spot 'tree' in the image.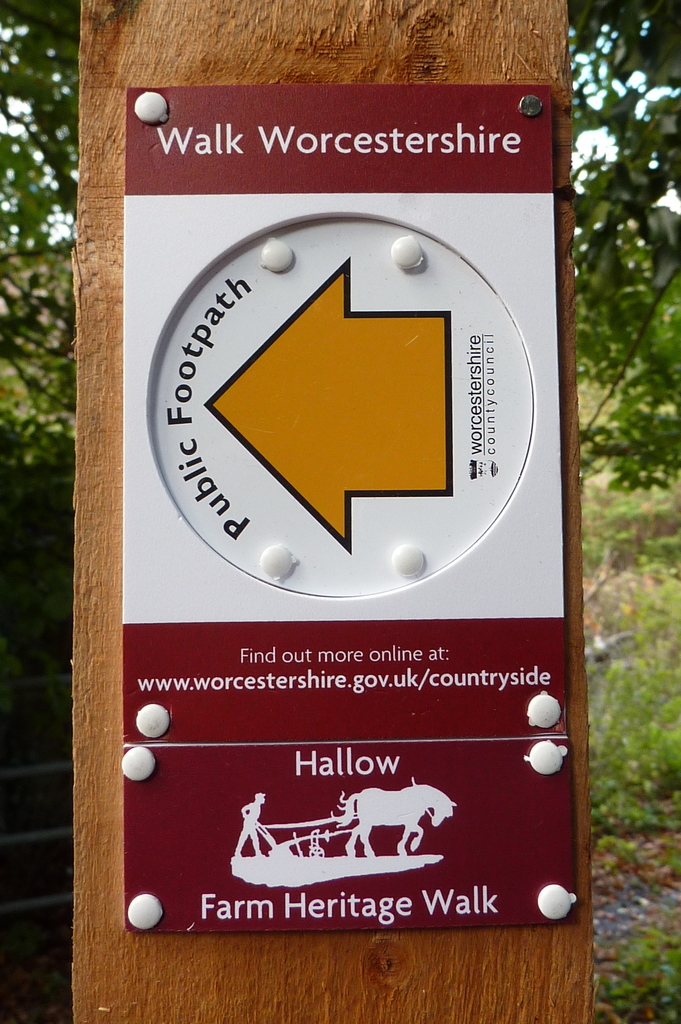
'tree' found at bbox=[0, 0, 680, 487].
